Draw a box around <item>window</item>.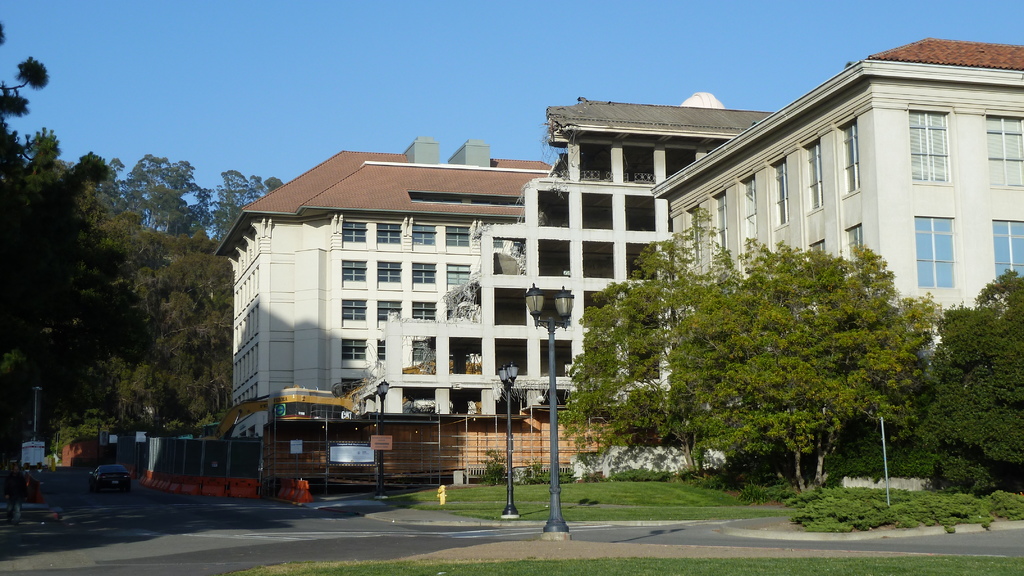
(991, 220, 1023, 282).
